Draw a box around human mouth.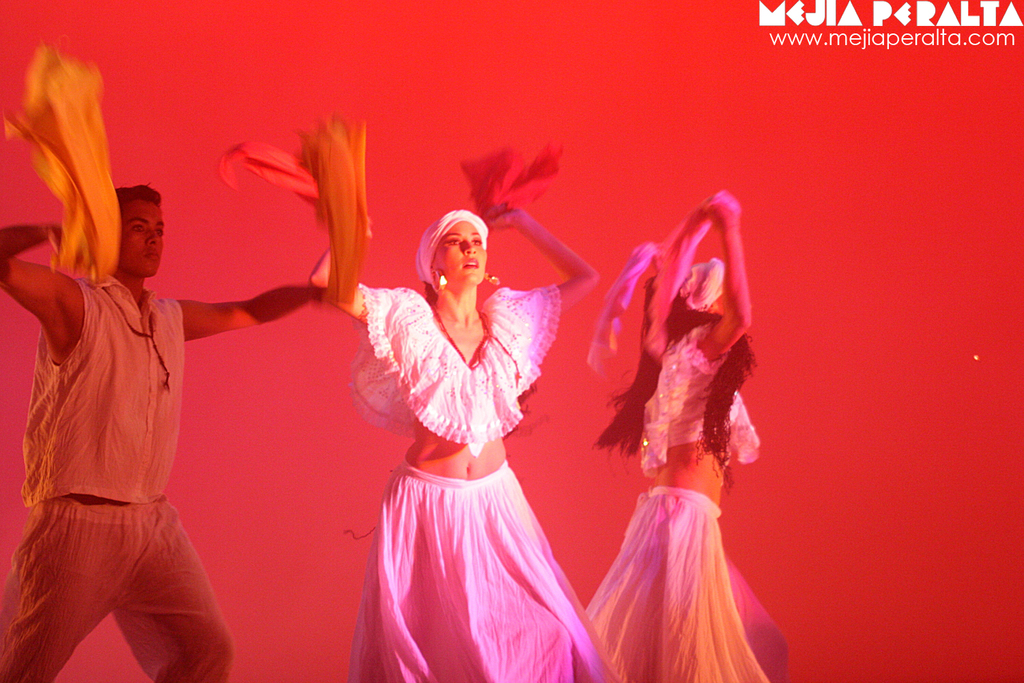
bbox=[458, 256, 481, 268].
